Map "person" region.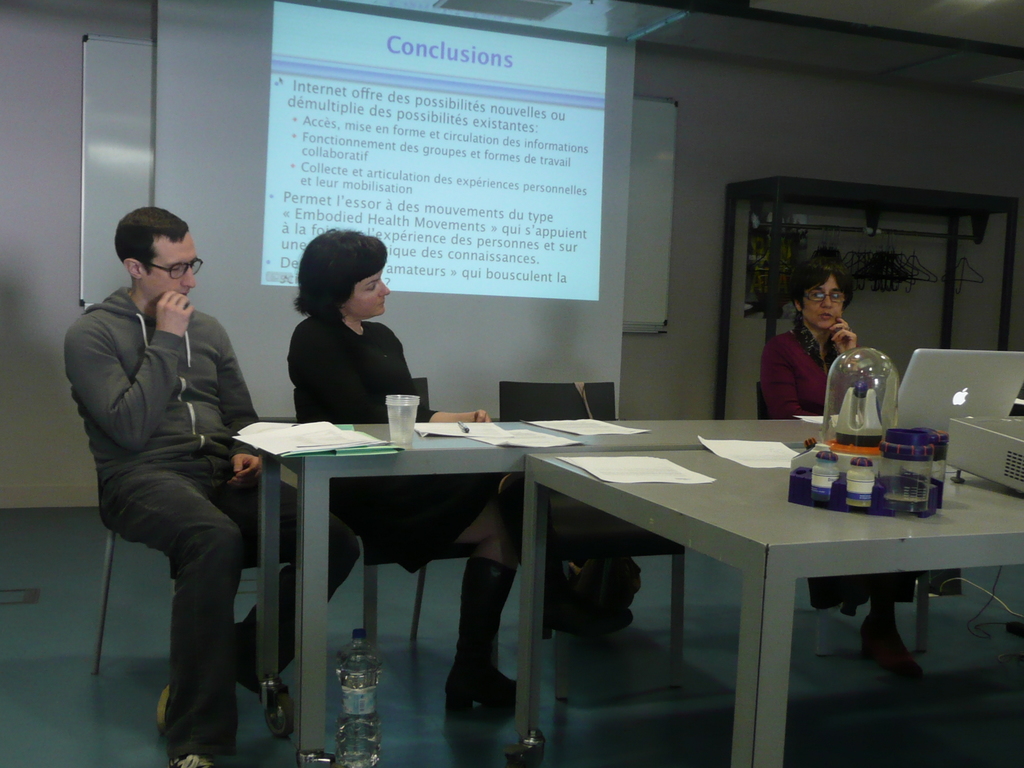
Mapped to (759,243,959,680).
